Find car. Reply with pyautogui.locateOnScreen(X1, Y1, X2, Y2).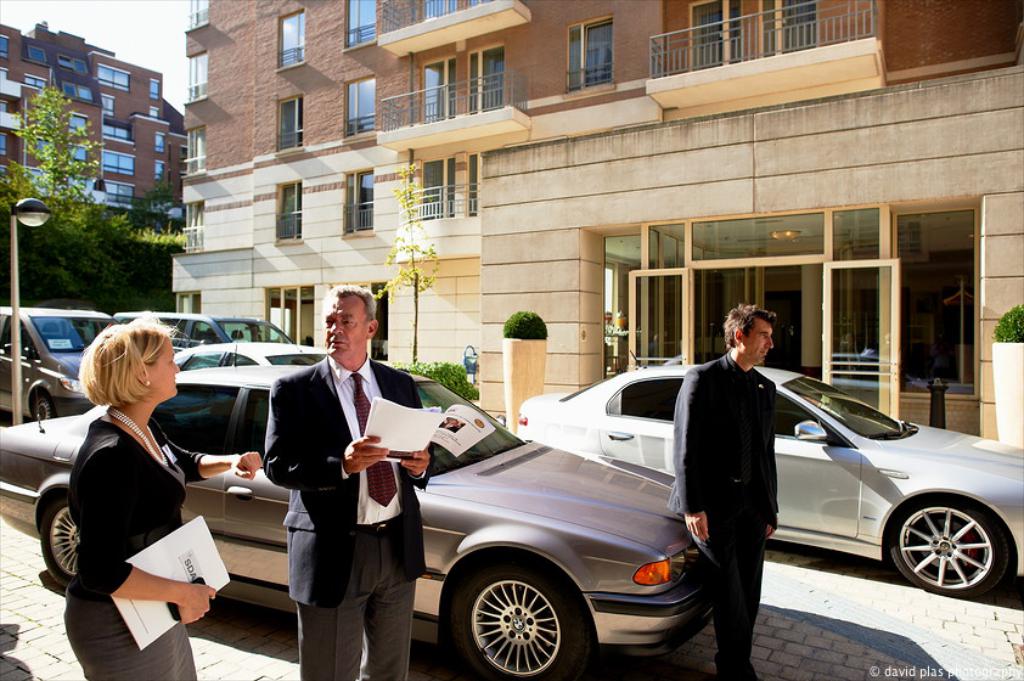
pyautogui.locateOnScreen(0, 360, 718, 680).
